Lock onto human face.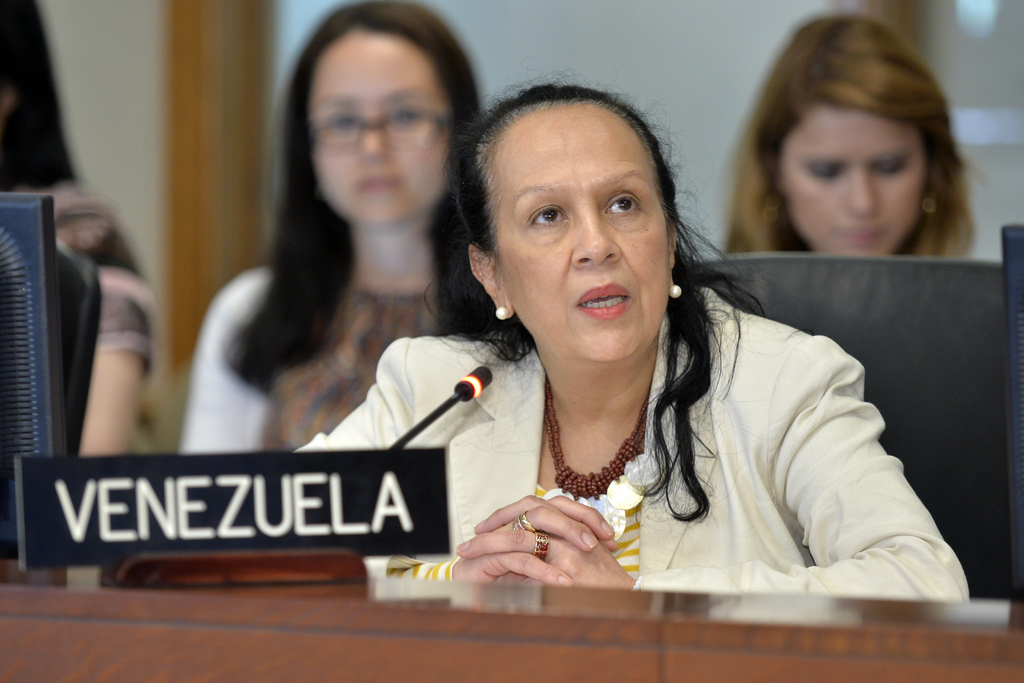
Locked: 495/110/669/359.
